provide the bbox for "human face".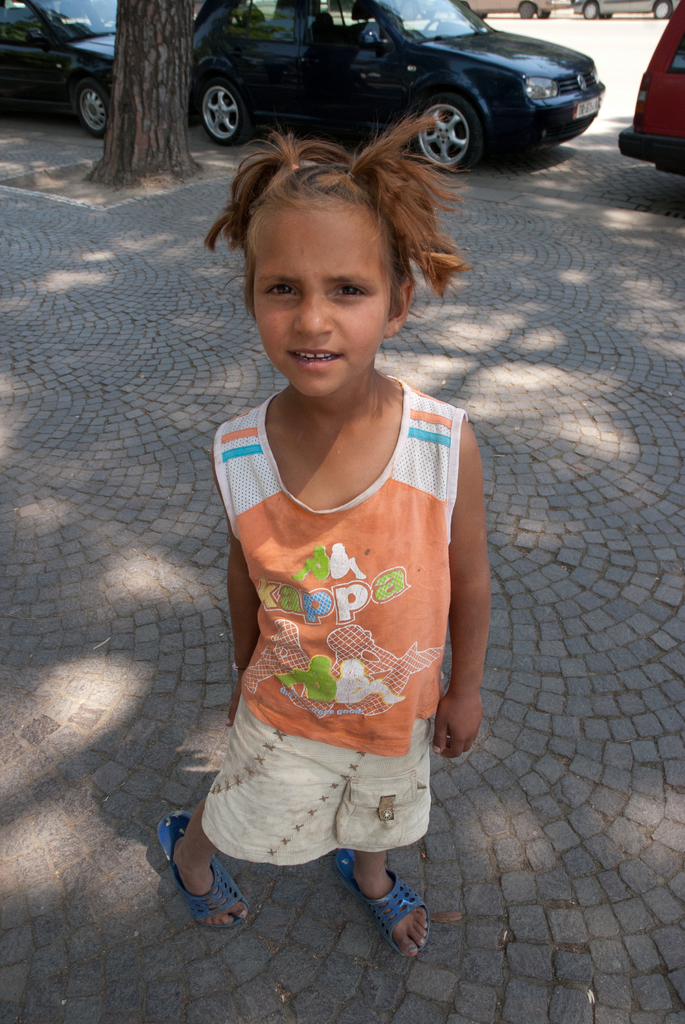
bbox=(246, 194, 400, 400).
